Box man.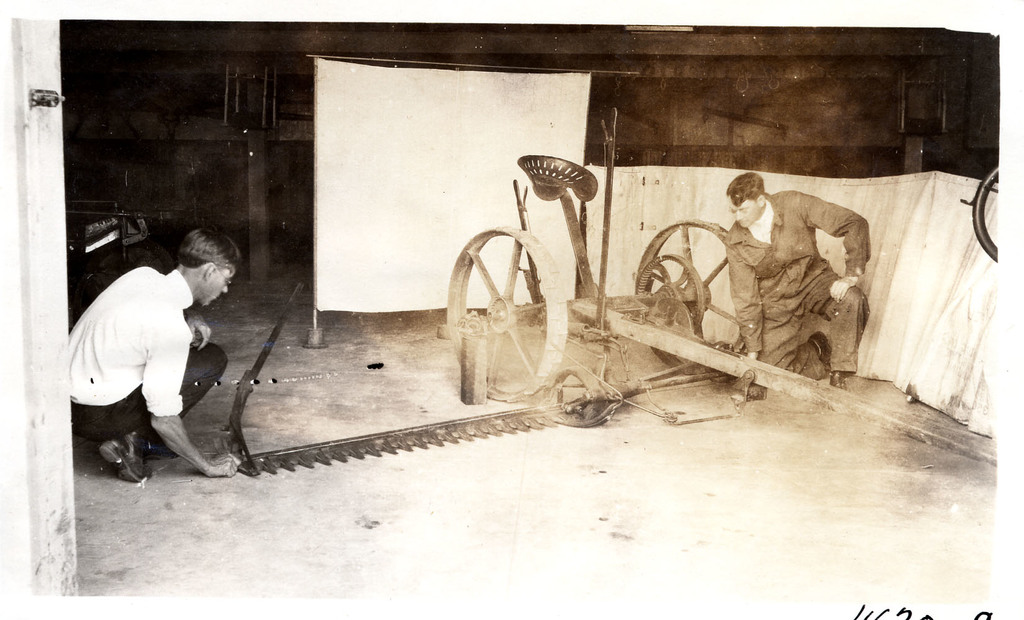
rect(74, 222, 248, 487).
